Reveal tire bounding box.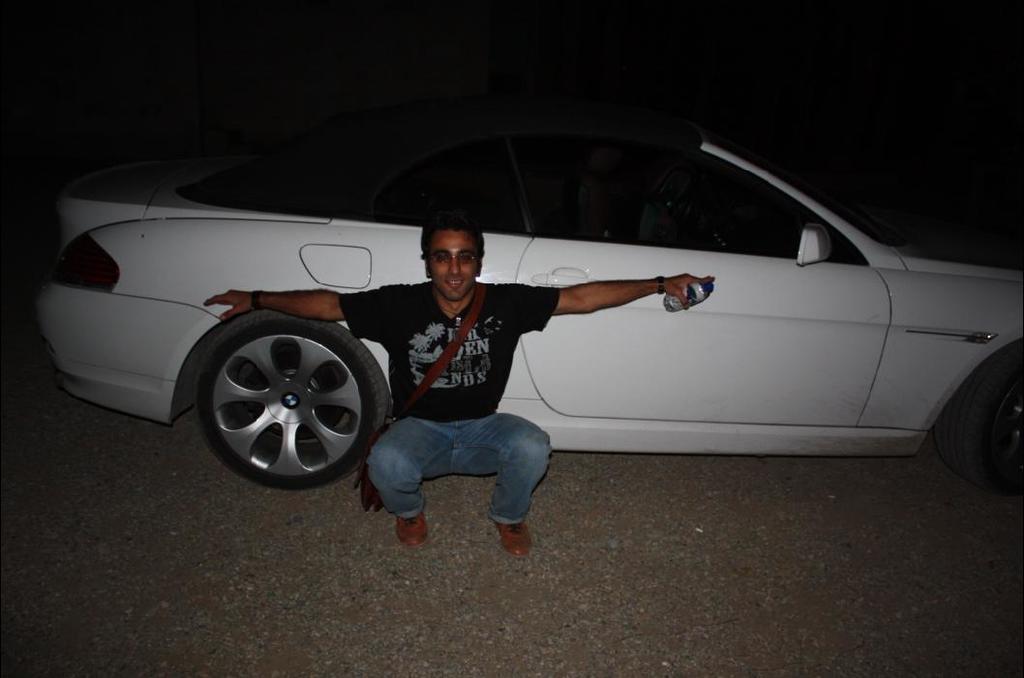
Revealed: bbox(204, 316, 371, 486).
